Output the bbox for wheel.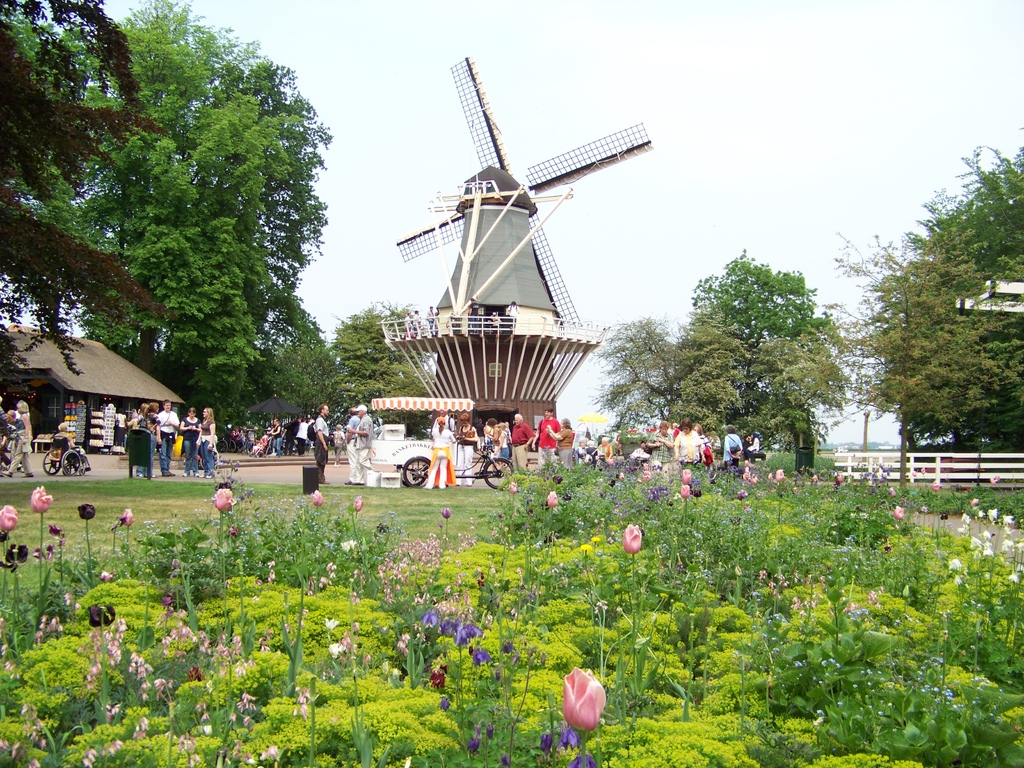
[477,460,511,486].
